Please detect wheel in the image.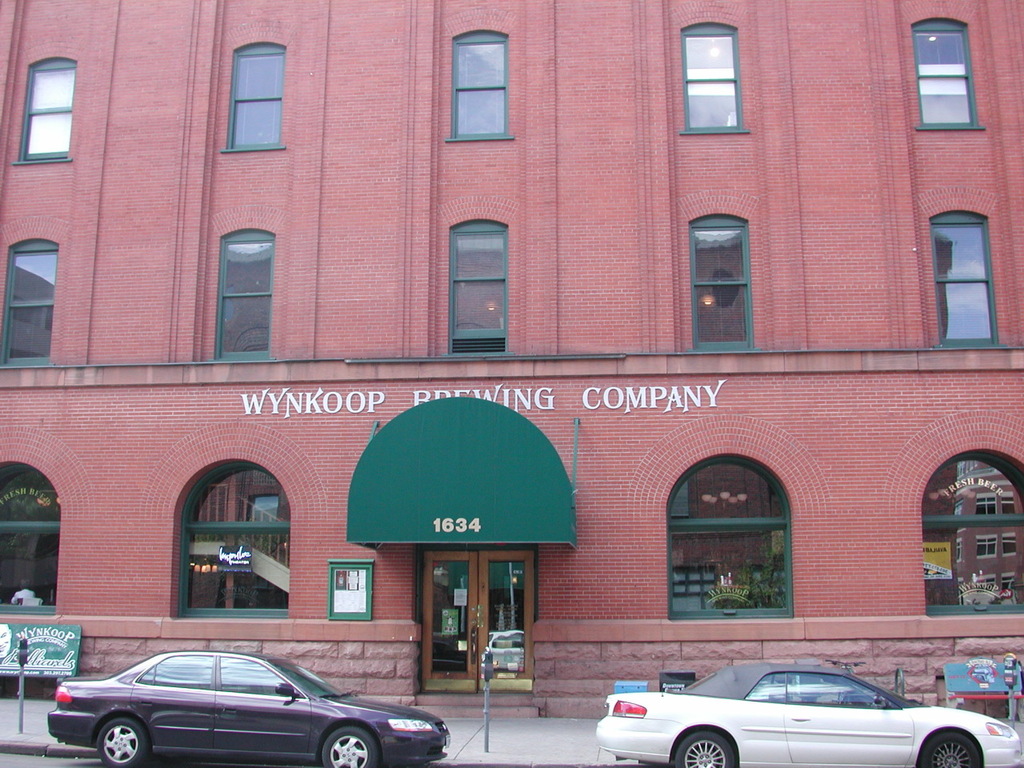
crop(921, 734, 983, 767).
